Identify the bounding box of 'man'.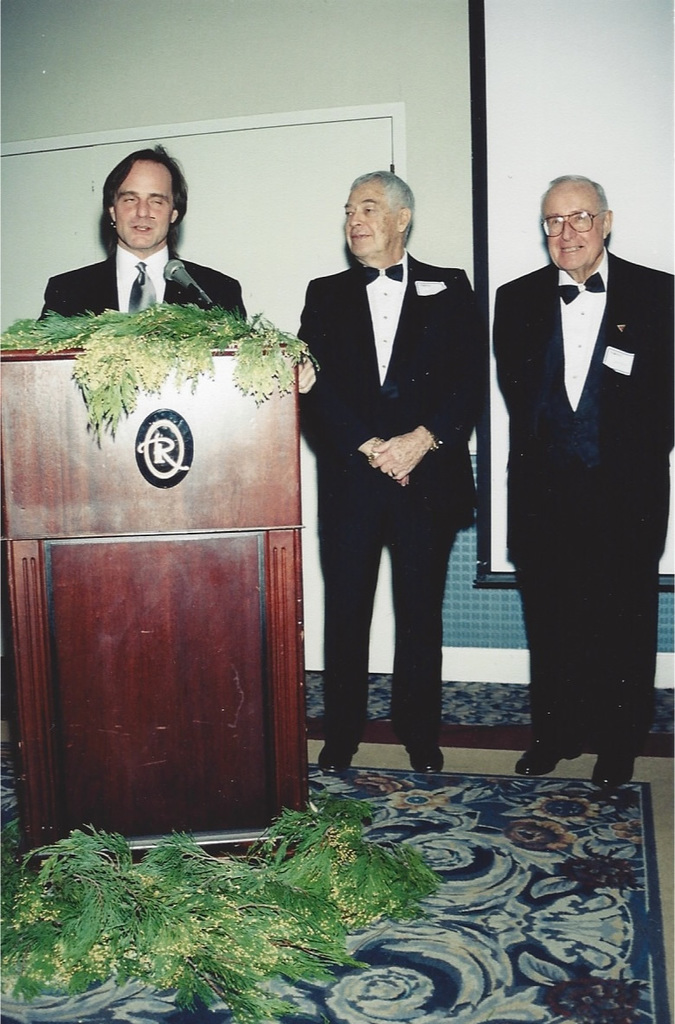
Rect(483, 152, 664, 782).
